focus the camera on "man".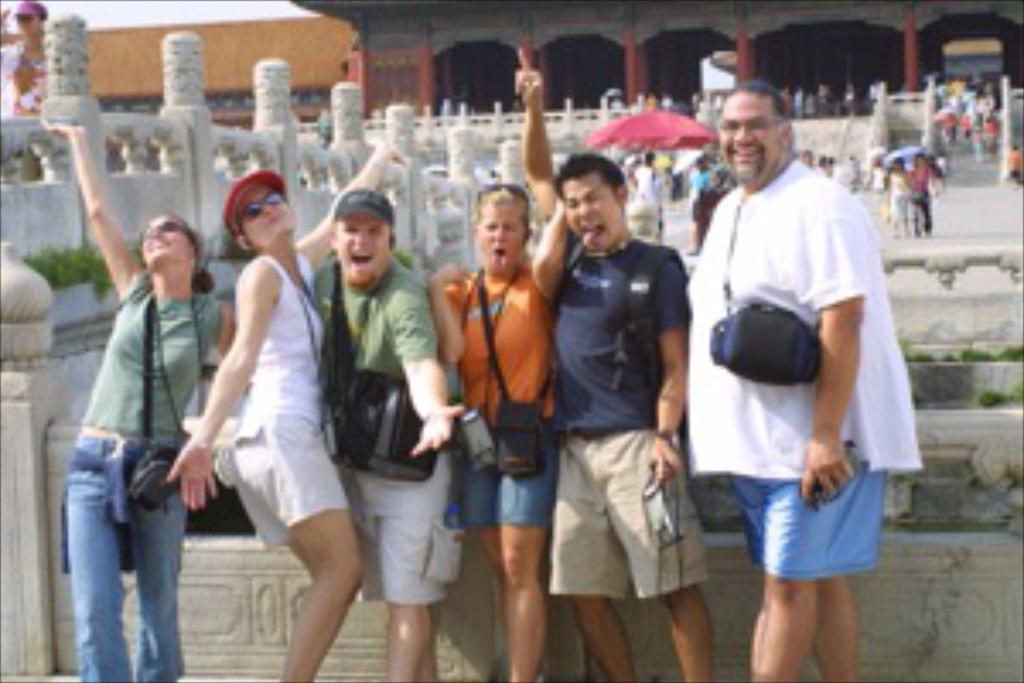
Focus region: [x1=311, y1=191, x2=464, y2=680].
